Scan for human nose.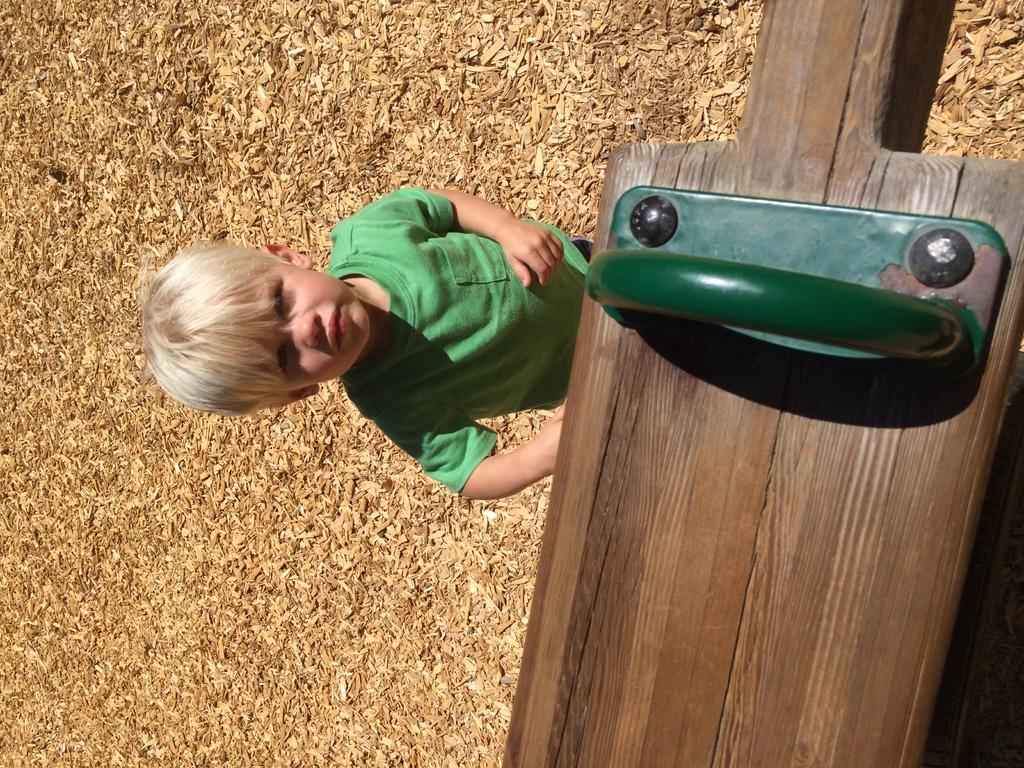
Scan result: left=289, top=310, right=317, bottom=344.
